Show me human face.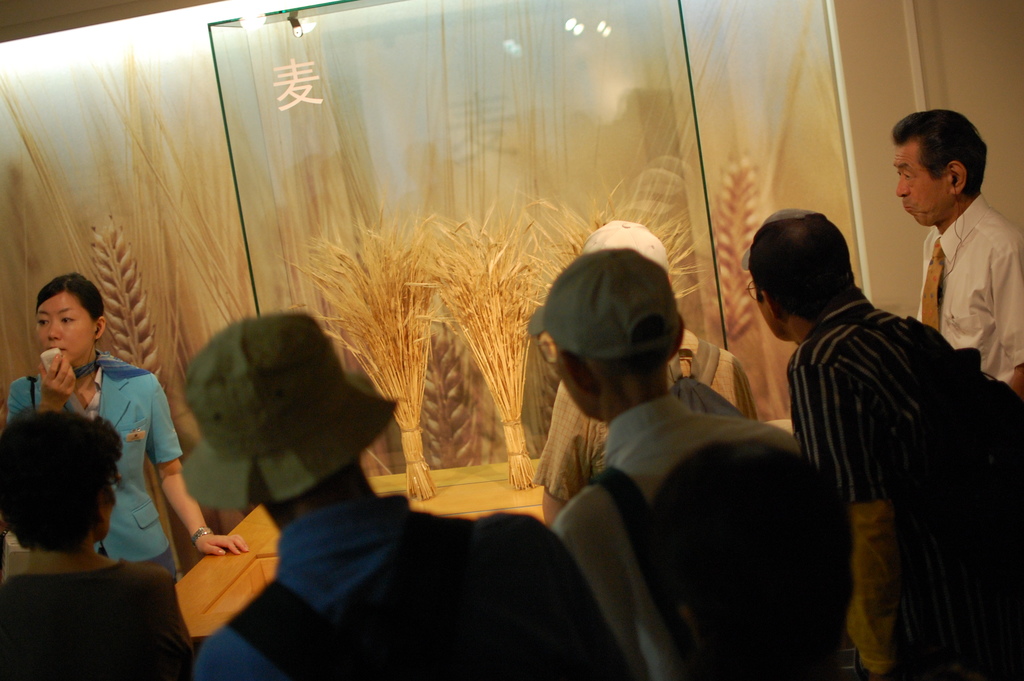
human face is here: crop(895, 143, 954, 226).
